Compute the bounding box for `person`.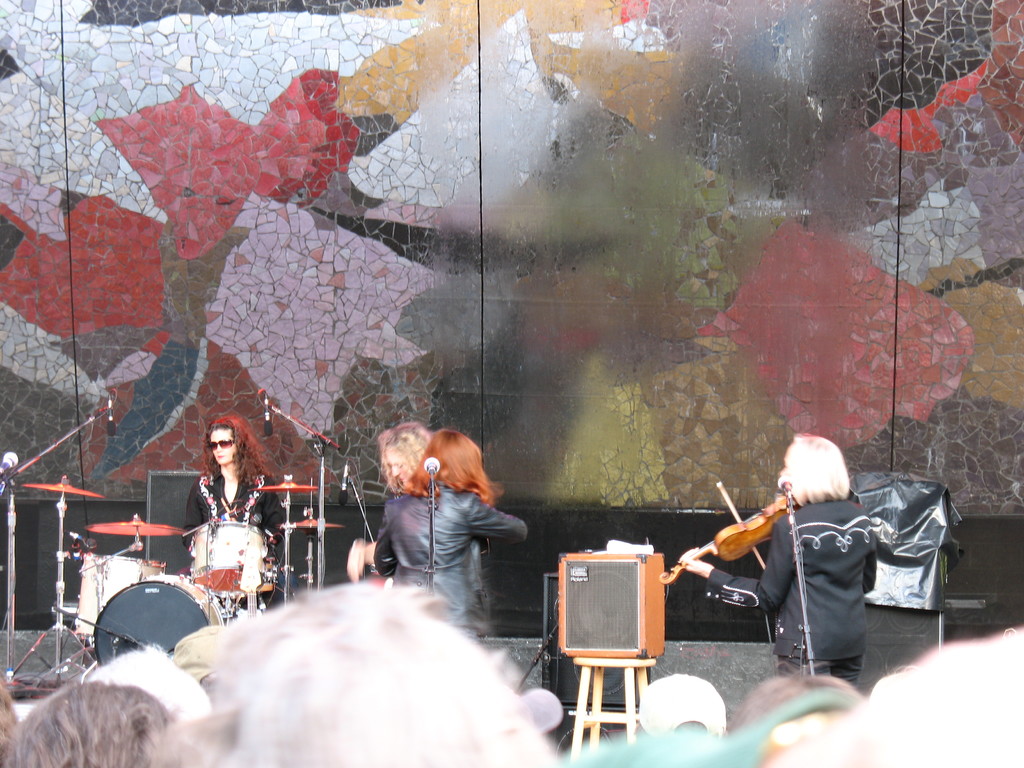
bbox(371, 426, 527, 637).
